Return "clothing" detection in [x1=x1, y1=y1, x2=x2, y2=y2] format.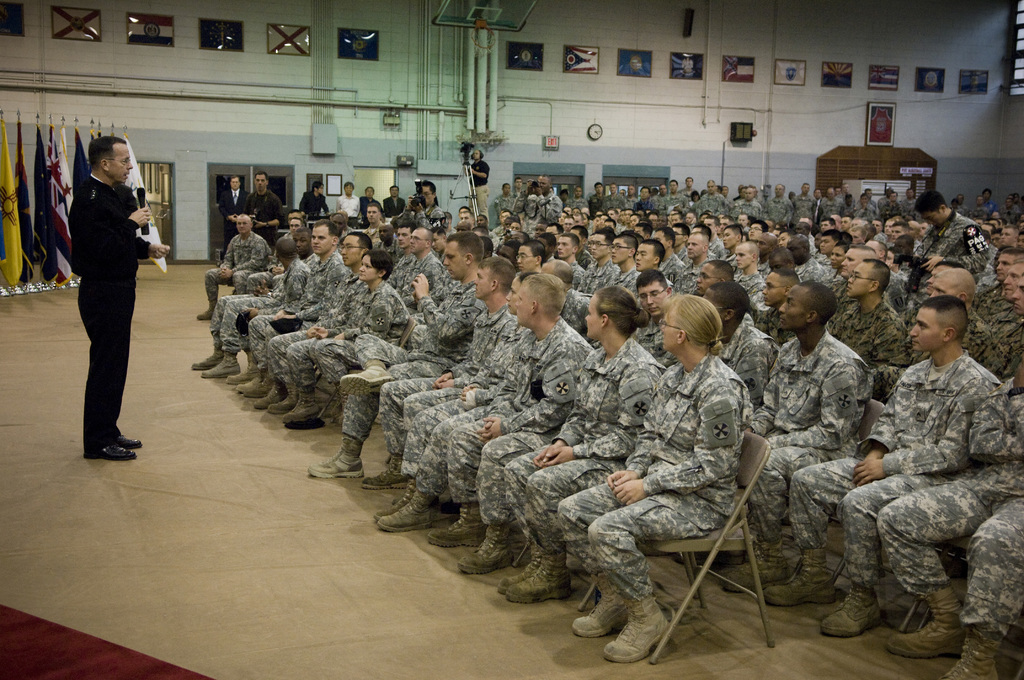
[x1=250, y1=247, x2=348, y2=403].
